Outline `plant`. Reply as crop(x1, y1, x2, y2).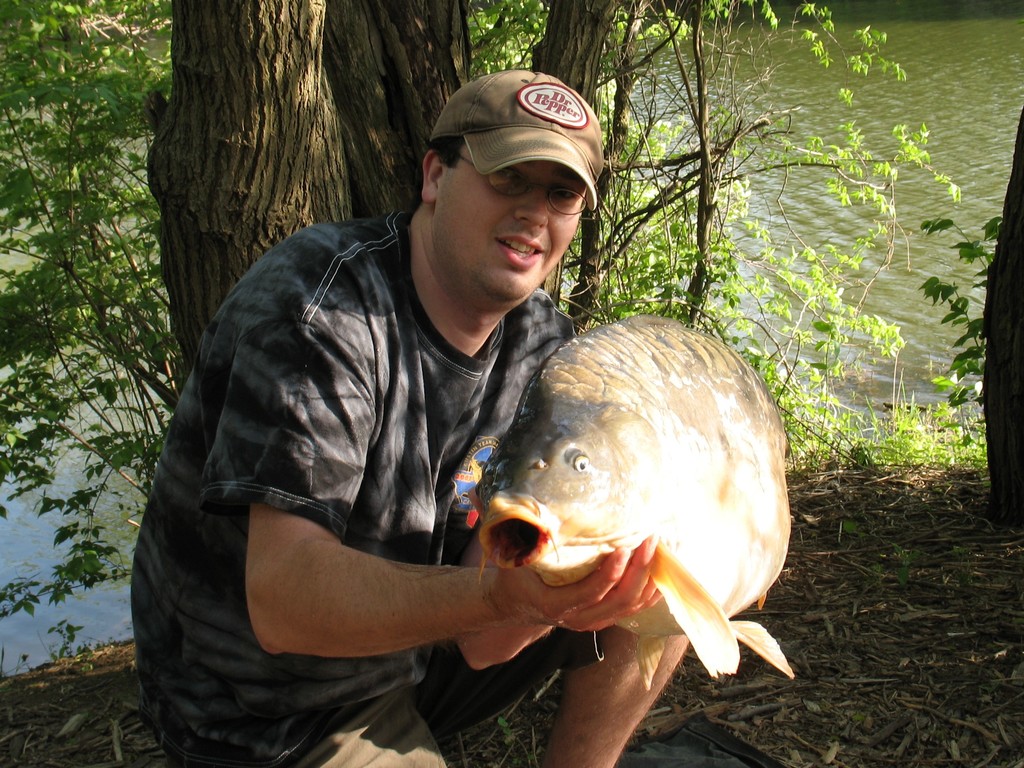
crop(0, 0, 184, 659).
